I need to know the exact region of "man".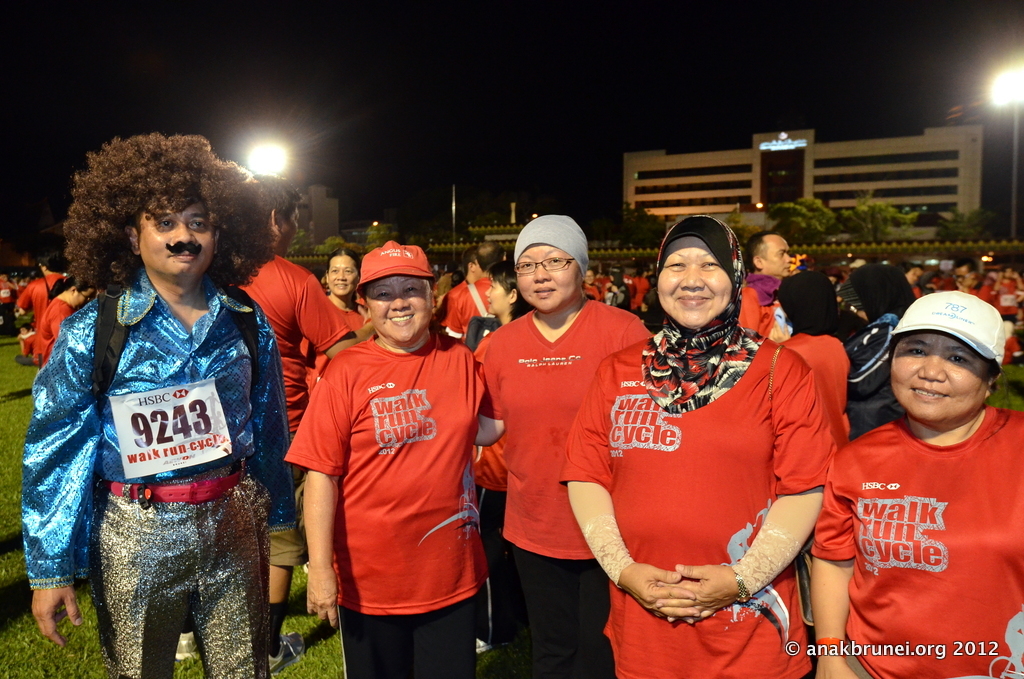
Region: (736, 232, 795, 336).
